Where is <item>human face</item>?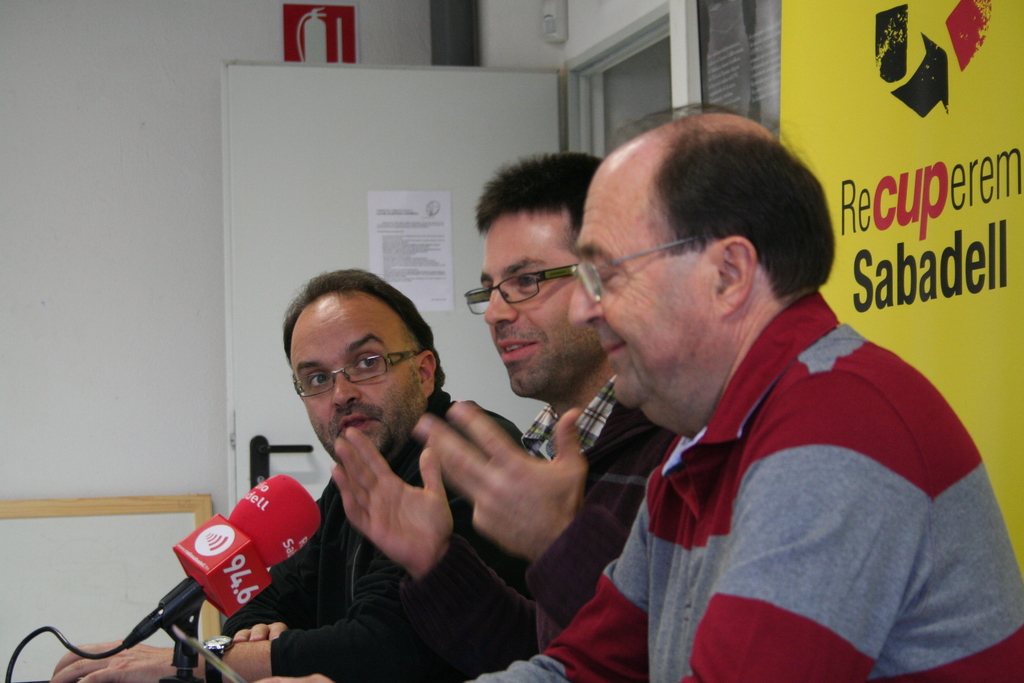
<region>289, 303, 425, 459</region>.
